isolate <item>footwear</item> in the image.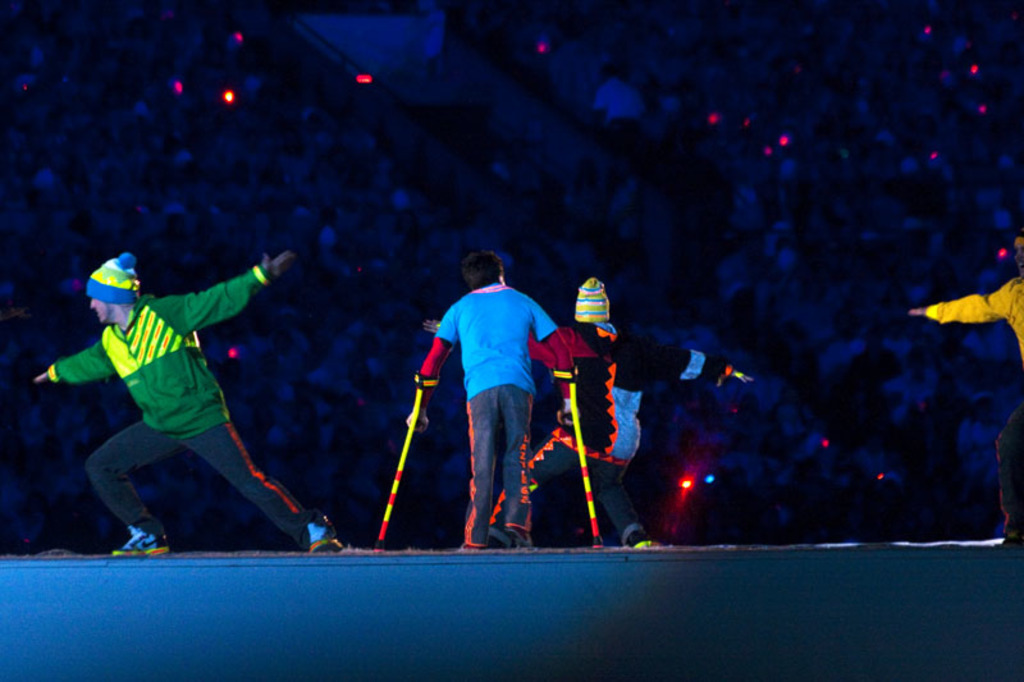
Isolated region: detection(465, 544, 486, 550).
